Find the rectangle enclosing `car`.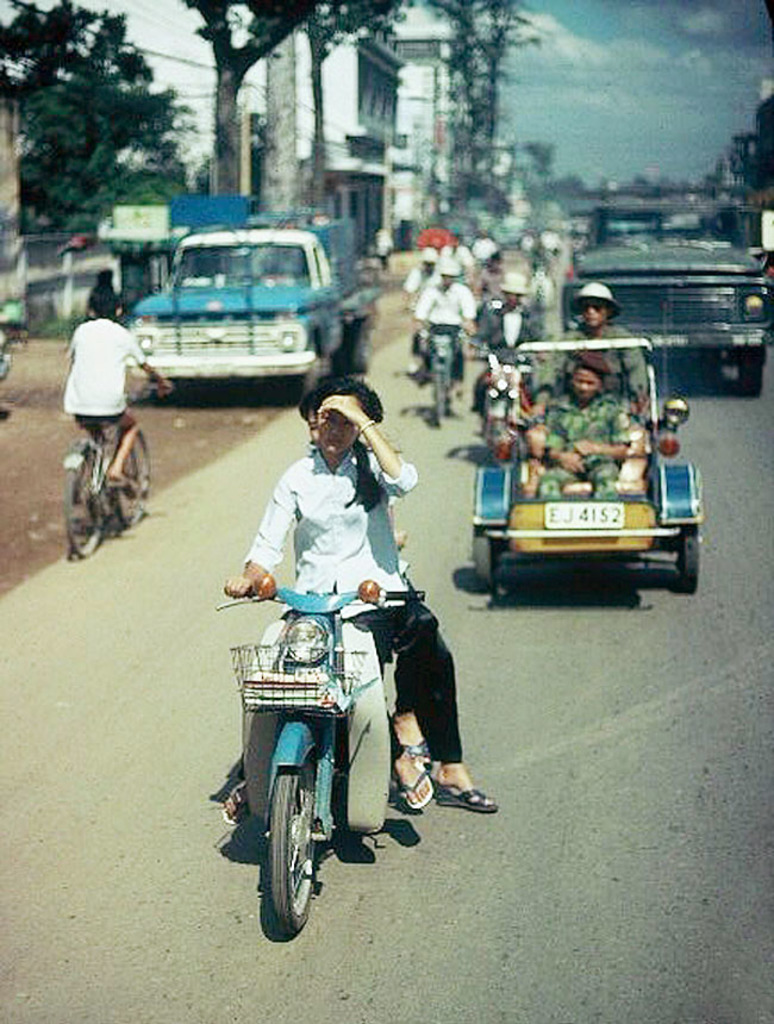
<region>458, 348, 697, 606</region>.
